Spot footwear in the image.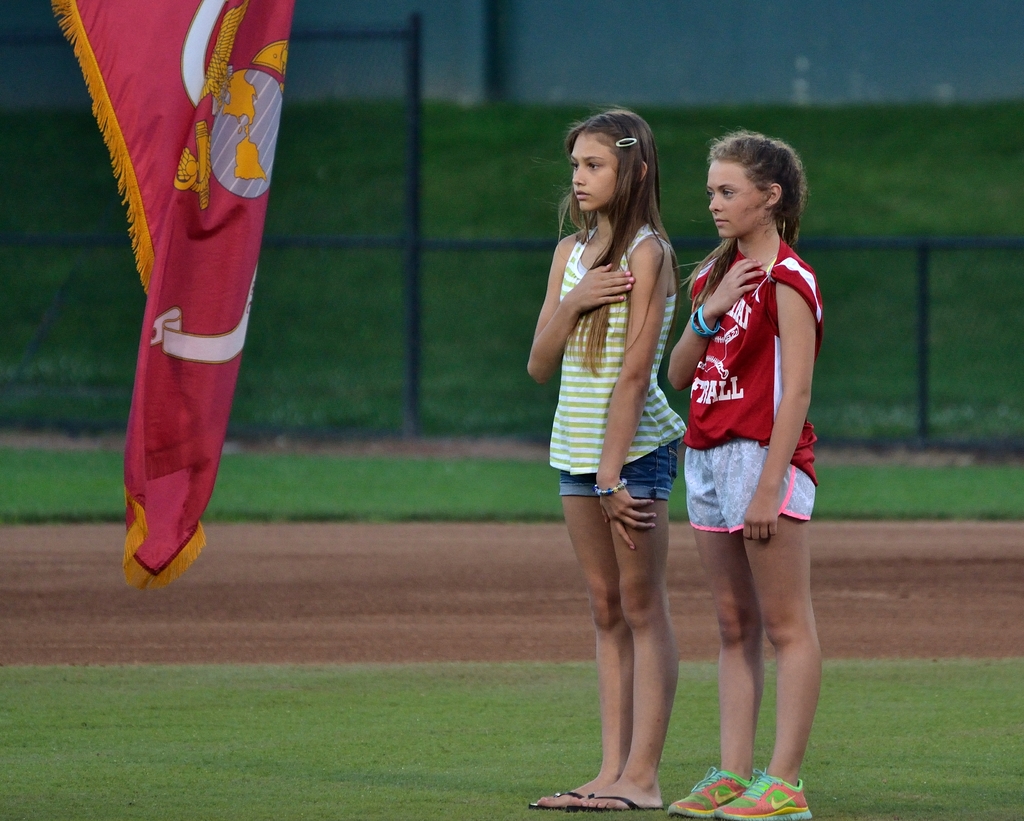
footwear found at locate(524, 790, 584, 810).
